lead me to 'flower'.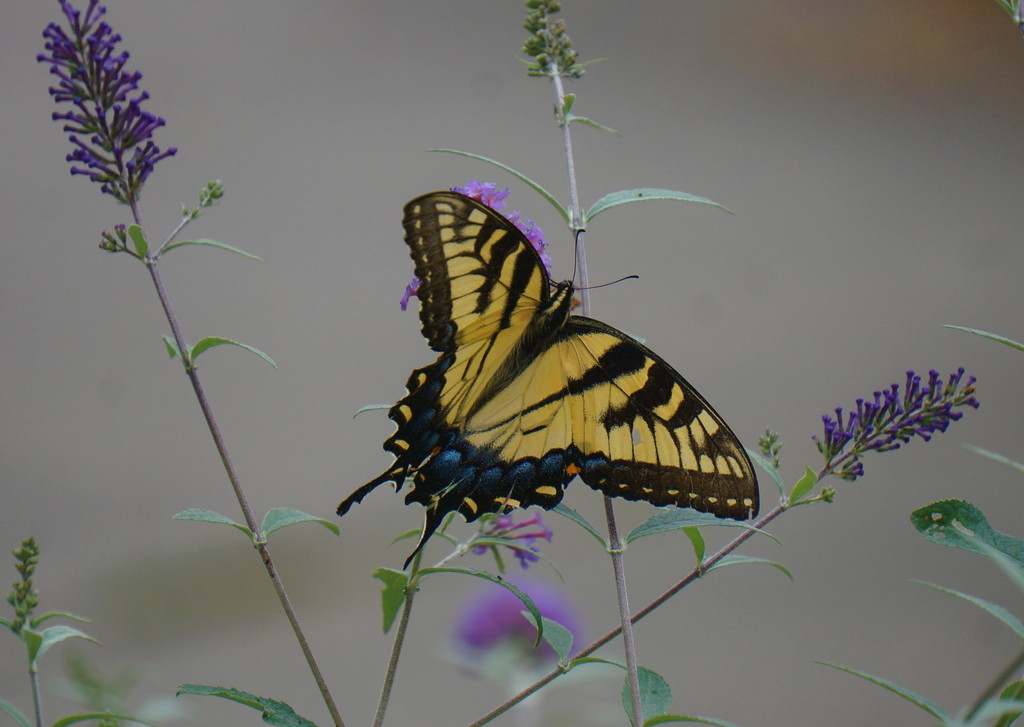
Lead to (34, 0, 182, 205).
